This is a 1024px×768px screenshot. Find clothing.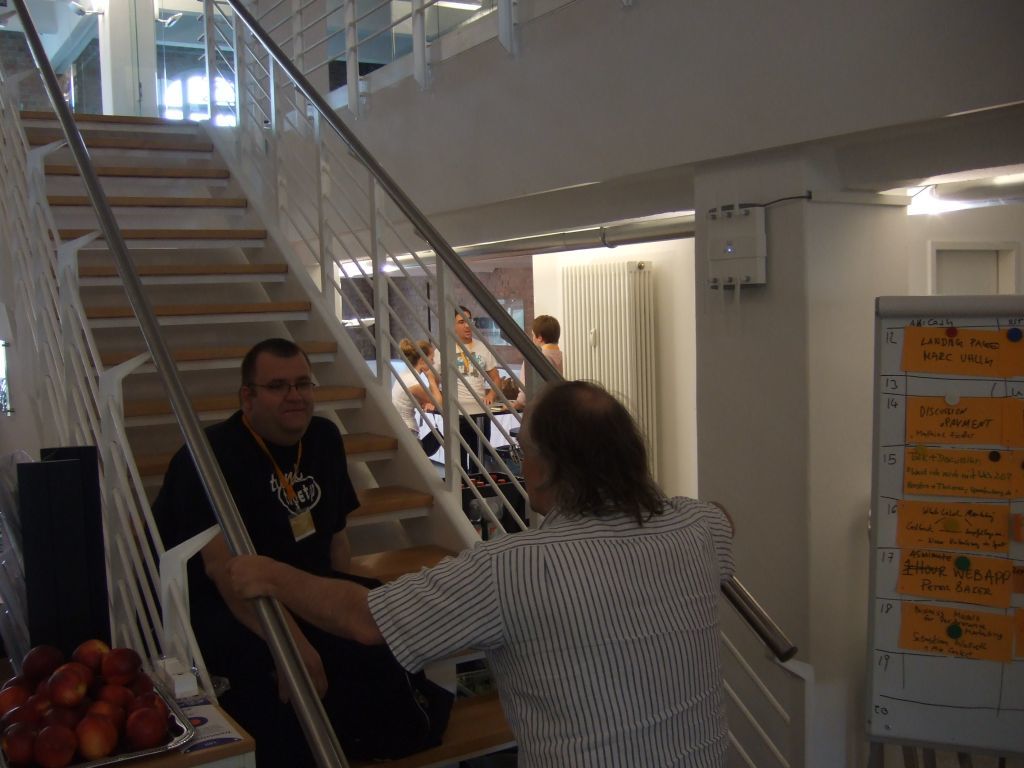
Bounding box: box=[520, 340, 566, 397].
